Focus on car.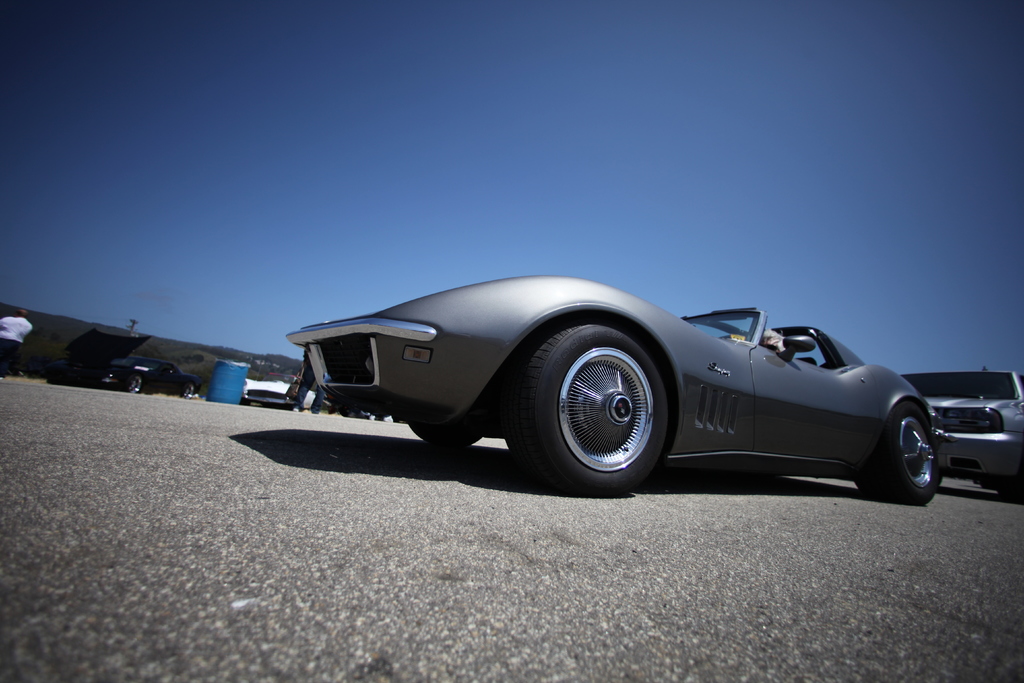
Focused at (45,319,196,400).
